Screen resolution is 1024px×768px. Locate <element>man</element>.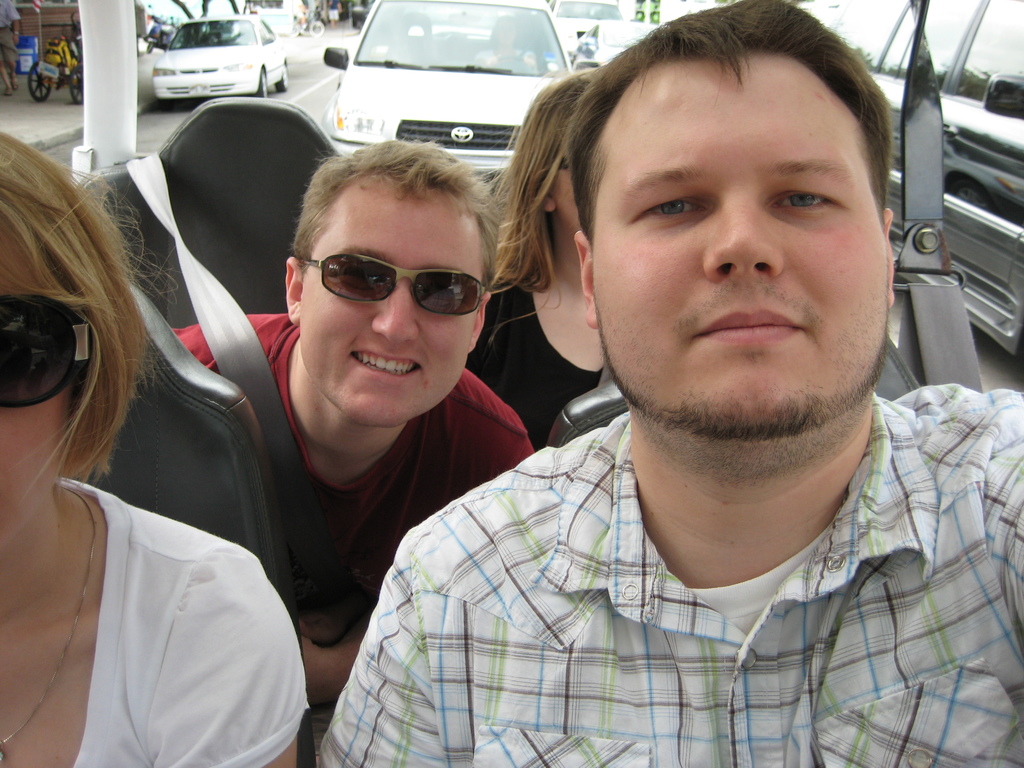
bbox=[93, 118, 554, 758].
